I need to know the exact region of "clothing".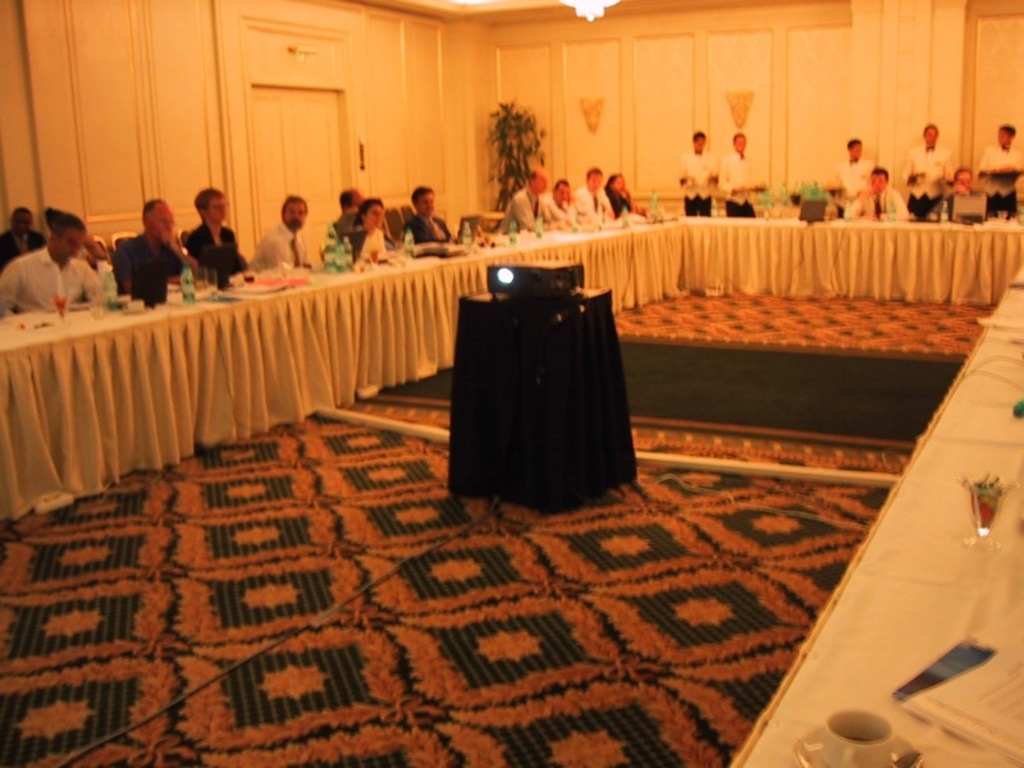
Region: left=549, top=200, right=589, bottom=221.
